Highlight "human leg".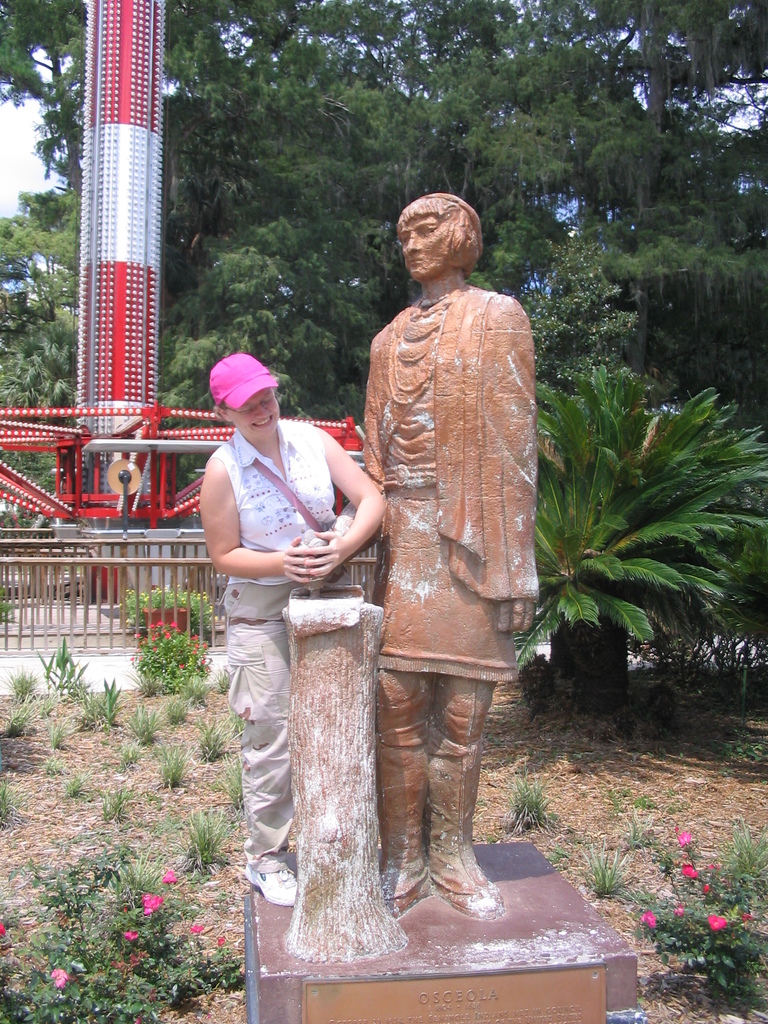
Highlighted region: [381, 653, 436, 915].
